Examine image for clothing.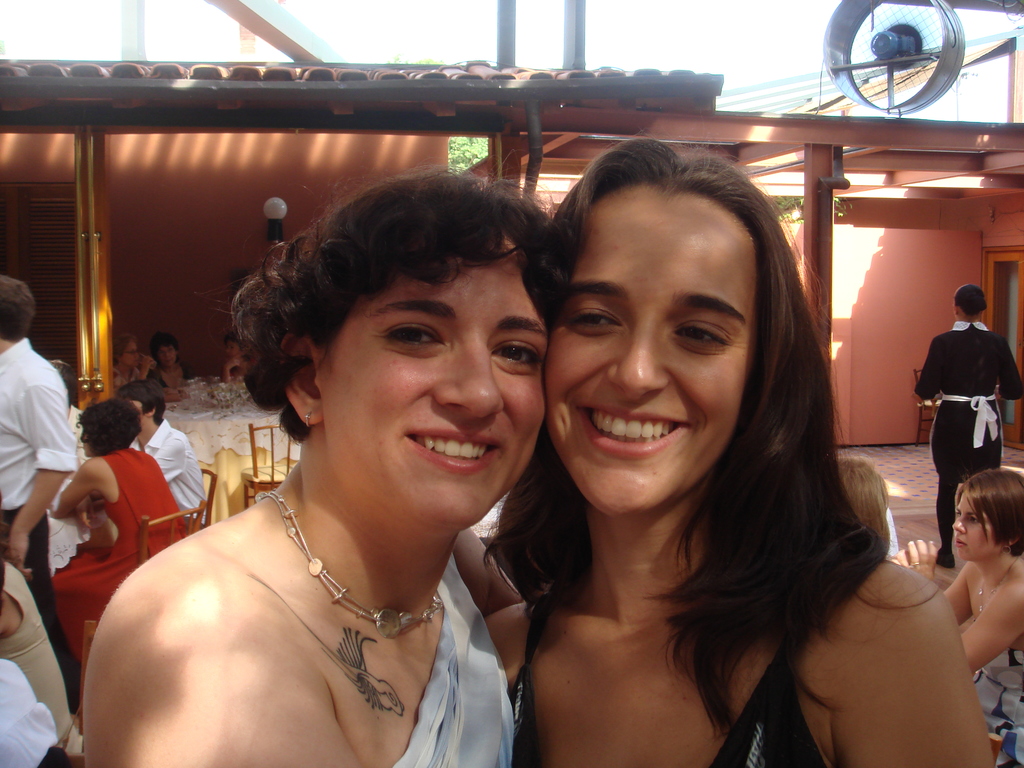
Examination result: 975/646/1023/767.
